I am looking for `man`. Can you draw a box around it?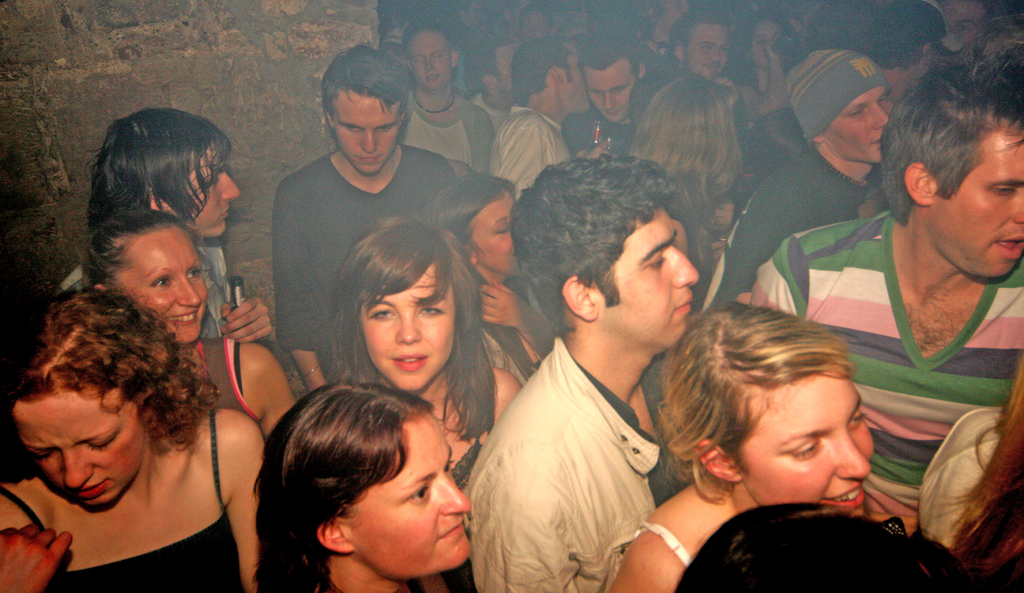
Sure, the bounding box is <bbox>564, 29, 647, 157</bbox>.
